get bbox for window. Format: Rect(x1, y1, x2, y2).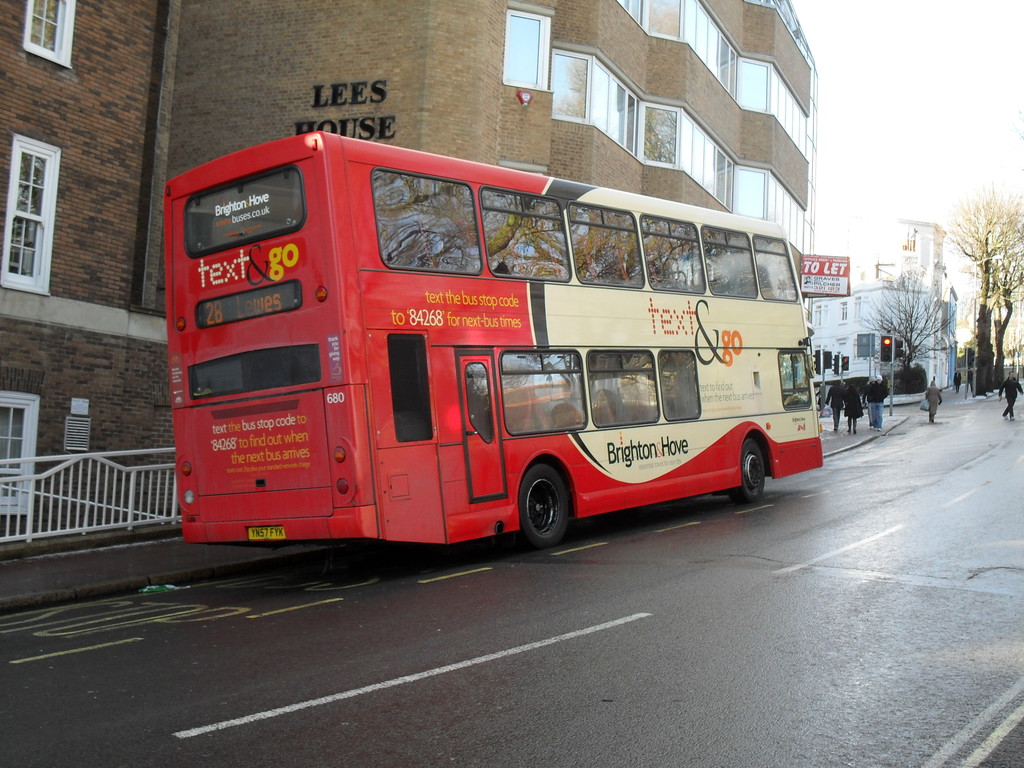
Rect(494, 348, 588, 437).
